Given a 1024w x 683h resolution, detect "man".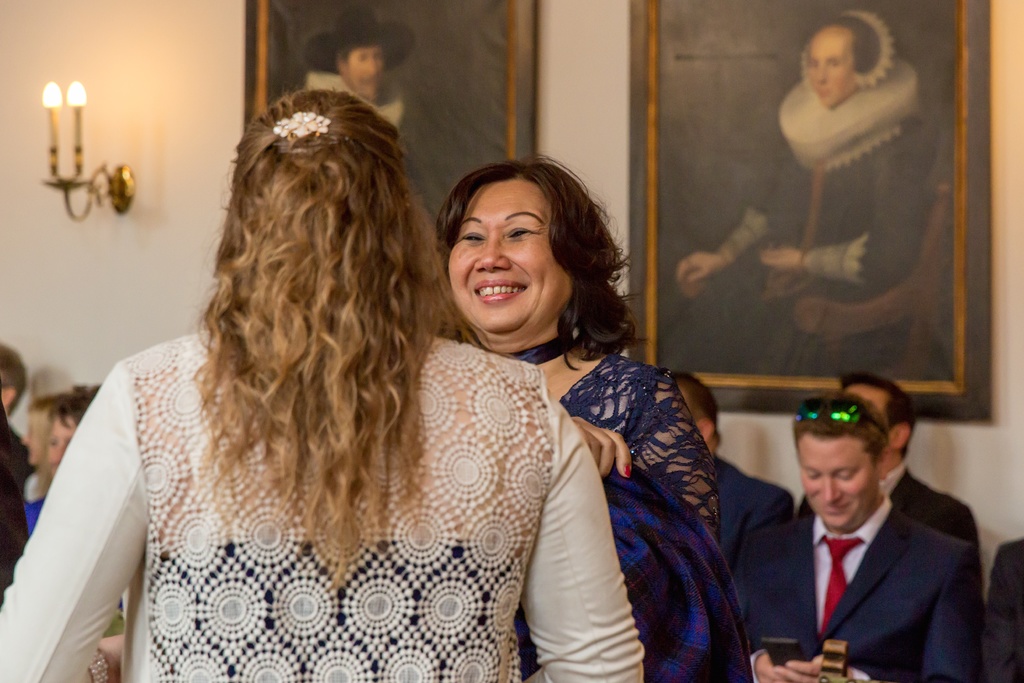
rect(786, 366, 995, 579).
